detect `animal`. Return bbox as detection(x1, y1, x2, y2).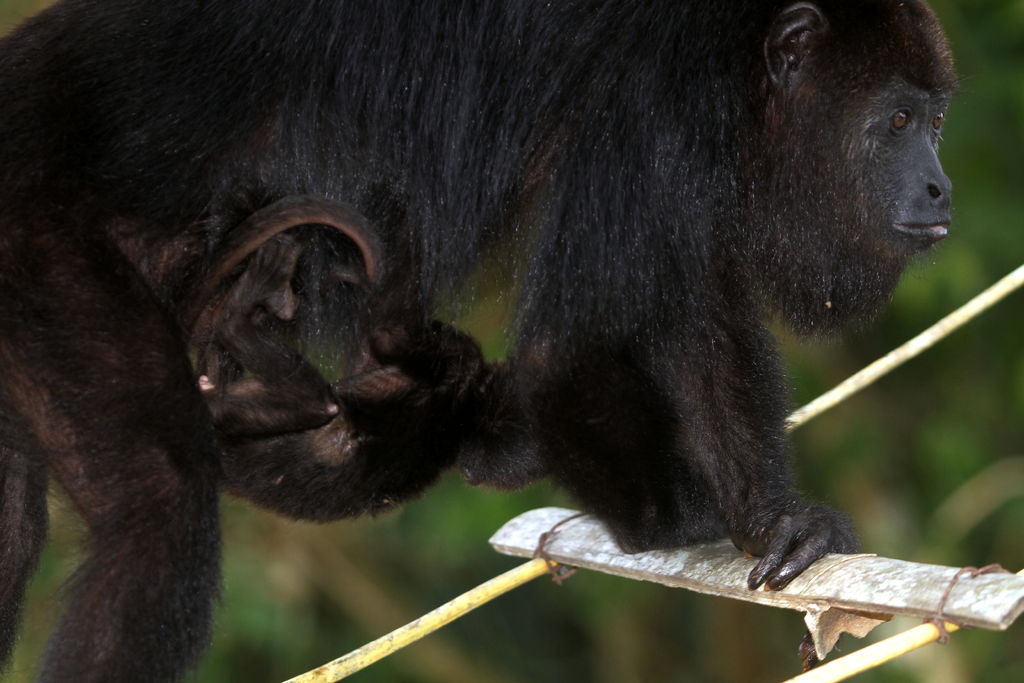
detection(0, 0, 955, 682).
